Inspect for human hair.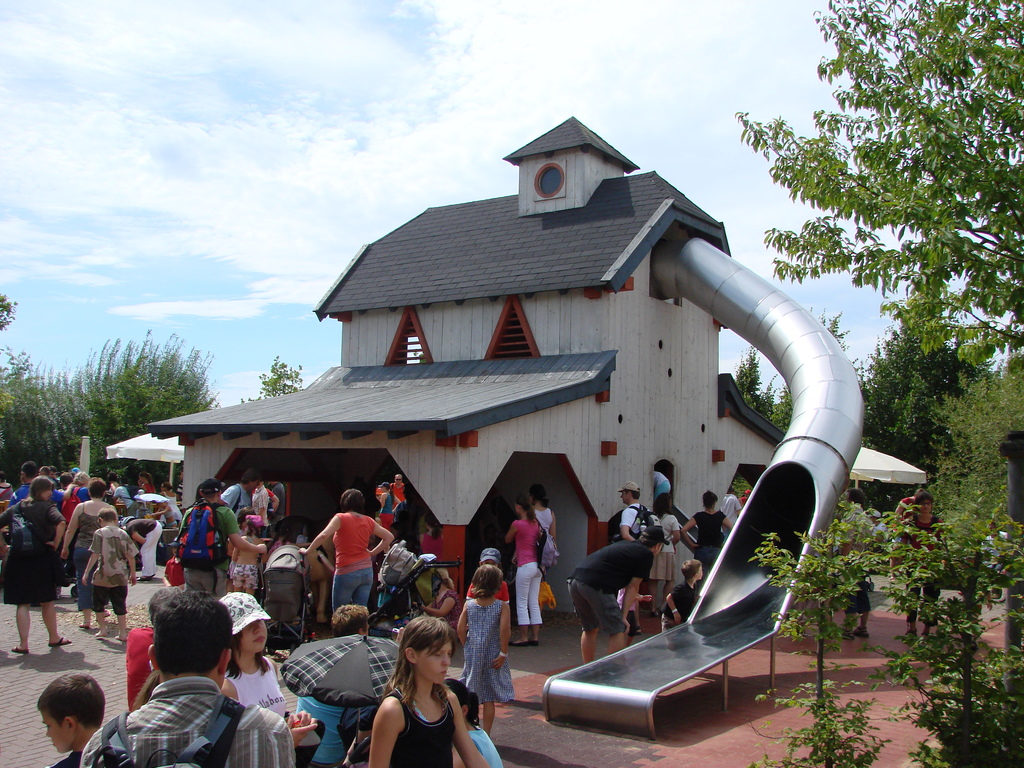
Inspection: bbox=[161, 482, 173, 492].
